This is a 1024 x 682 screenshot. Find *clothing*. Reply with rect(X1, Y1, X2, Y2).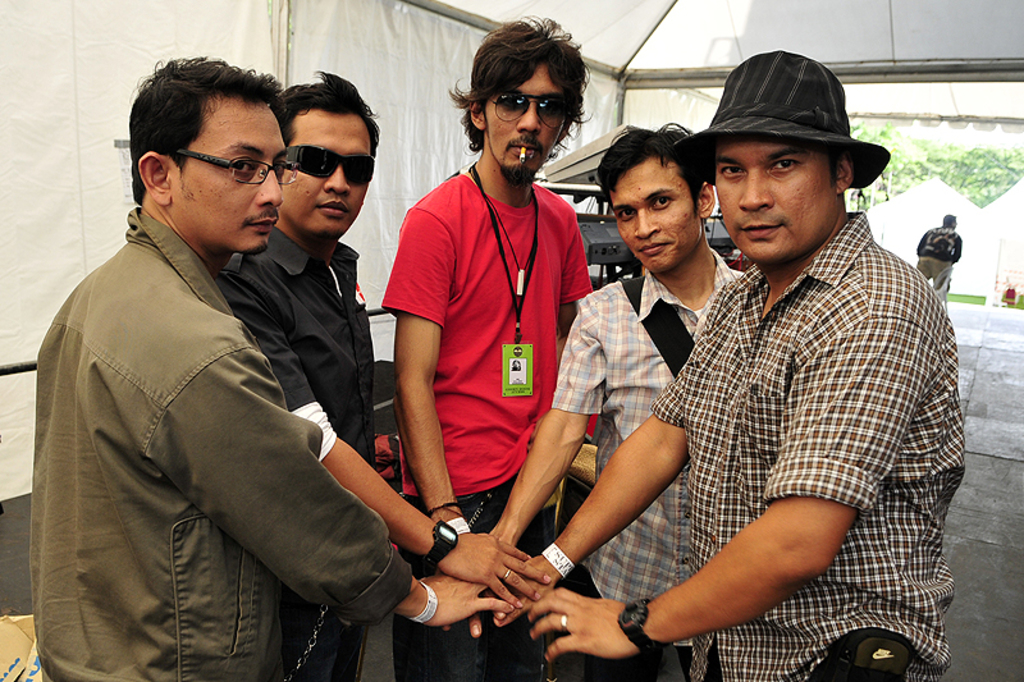
rect(558, 247, 737, 681).
